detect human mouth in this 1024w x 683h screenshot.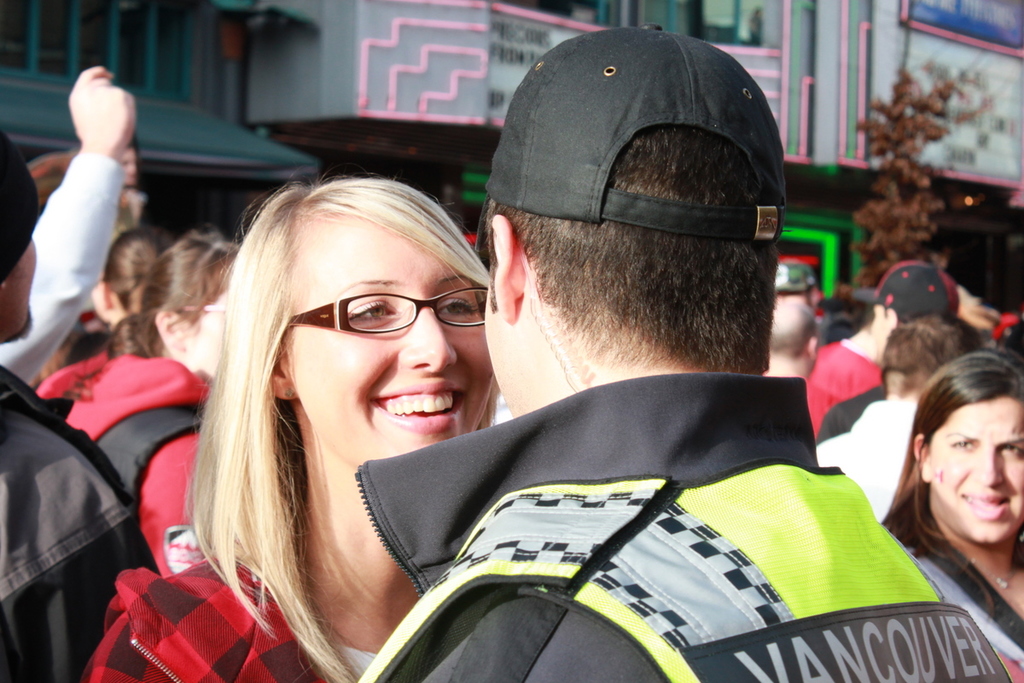
Detection: (961, 487, 1013, 522).
